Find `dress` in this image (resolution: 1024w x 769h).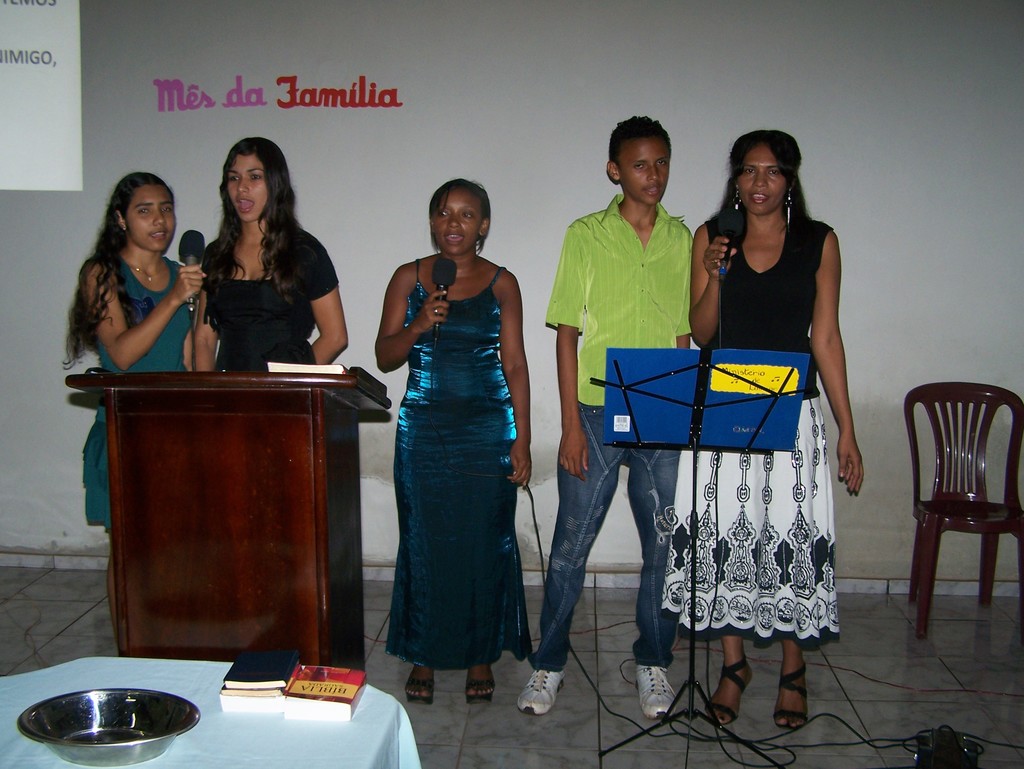
region(74, 256, 188, 533).
